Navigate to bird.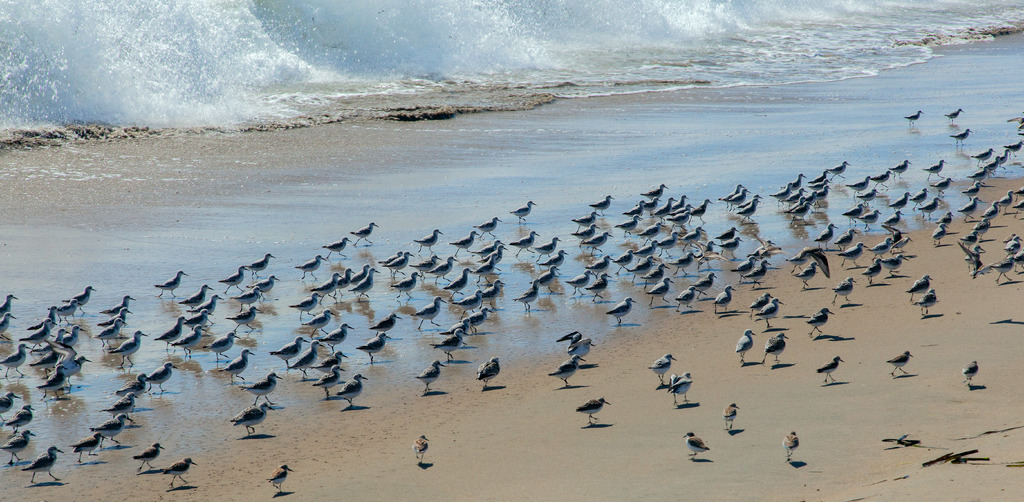
Navigation target: {"left": 800, "top": 311, "right": 836, "bottom": 336}.
